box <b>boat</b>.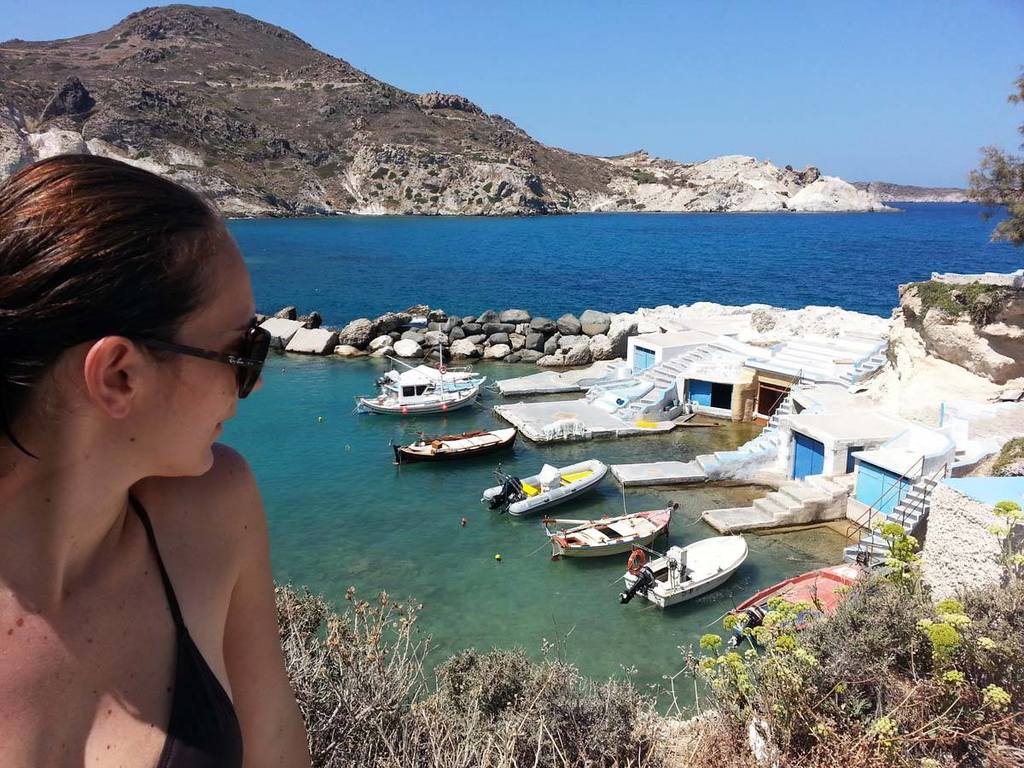
bbox(391, 429, 518, 463).
